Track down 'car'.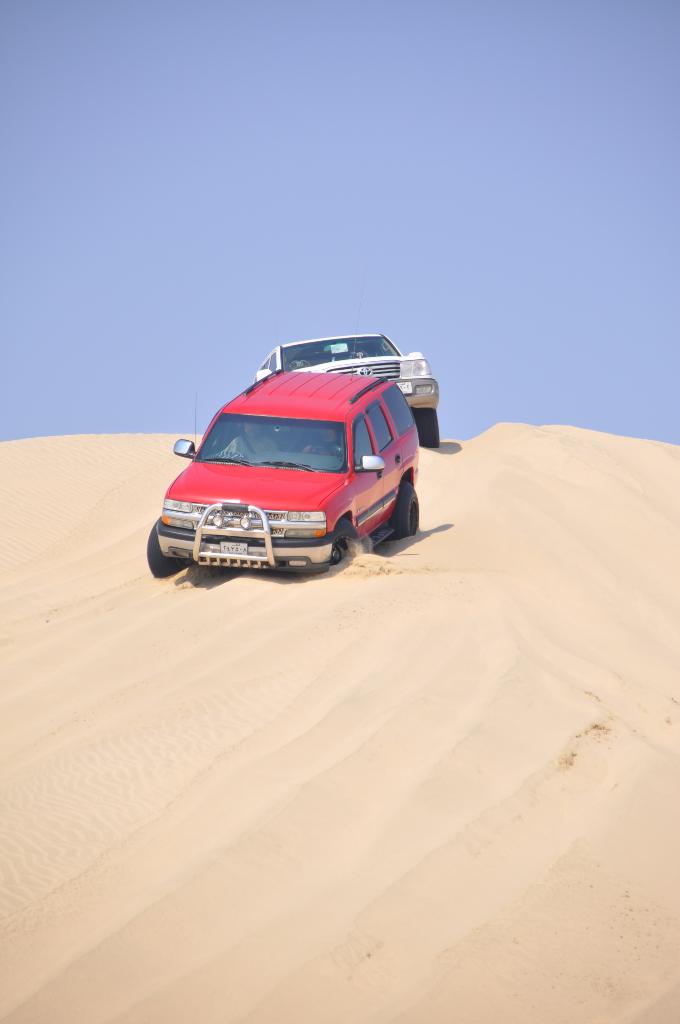
Tracked to {"x1": 260, "y1": 337, "x2": 439, "y2": 437}.
